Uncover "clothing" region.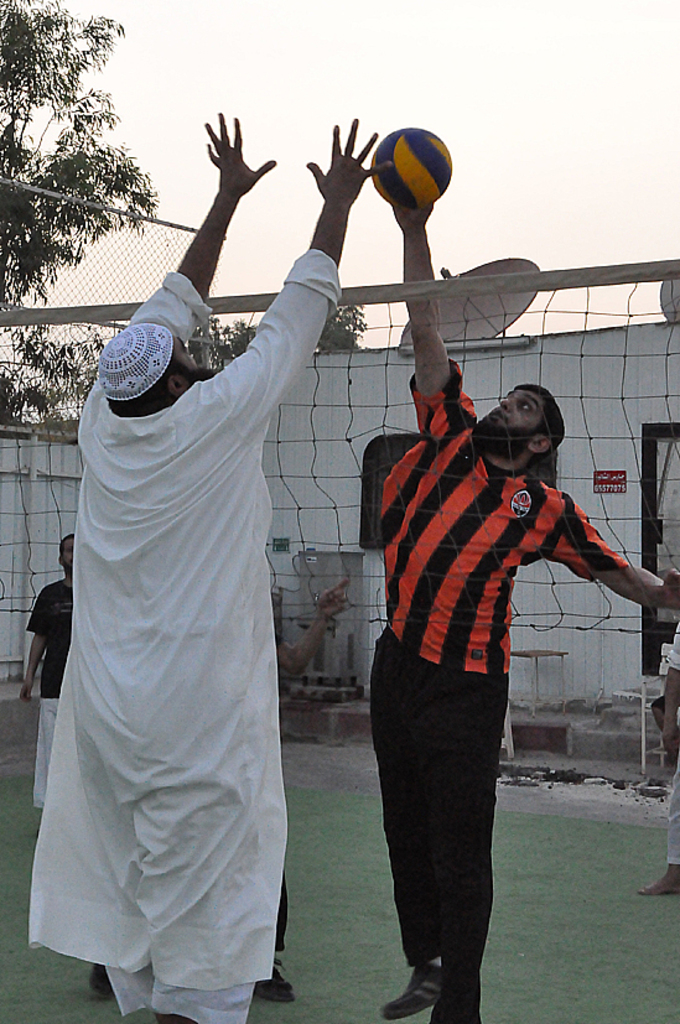
Uncovered: Rect(367, 362, 637, 1023).
